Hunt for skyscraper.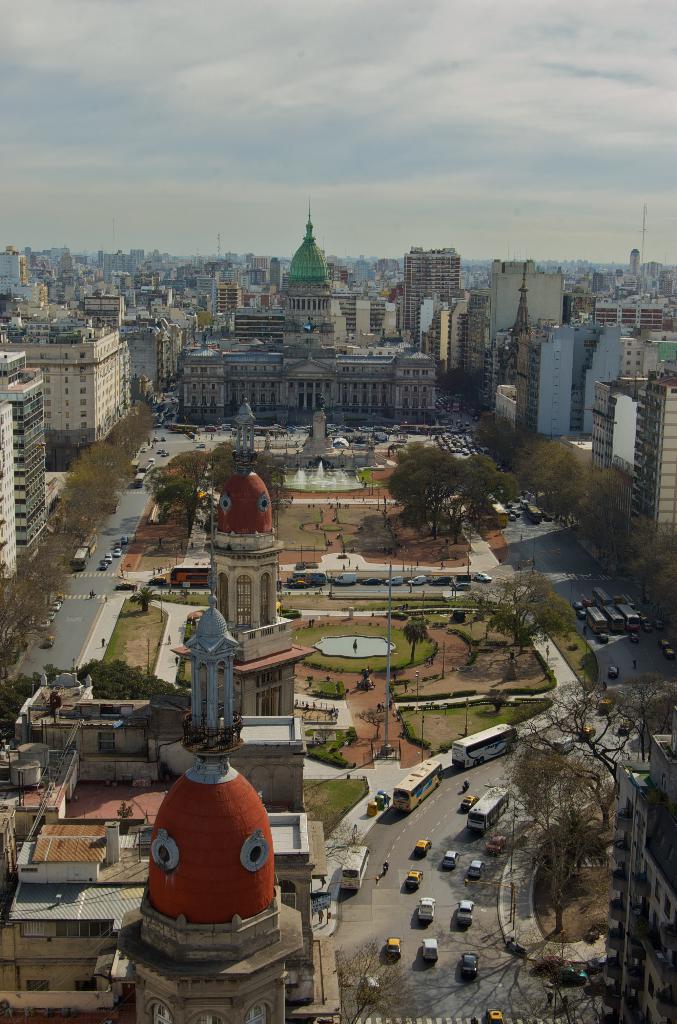
Hunted down at detection(181, 207, 448, 429).
